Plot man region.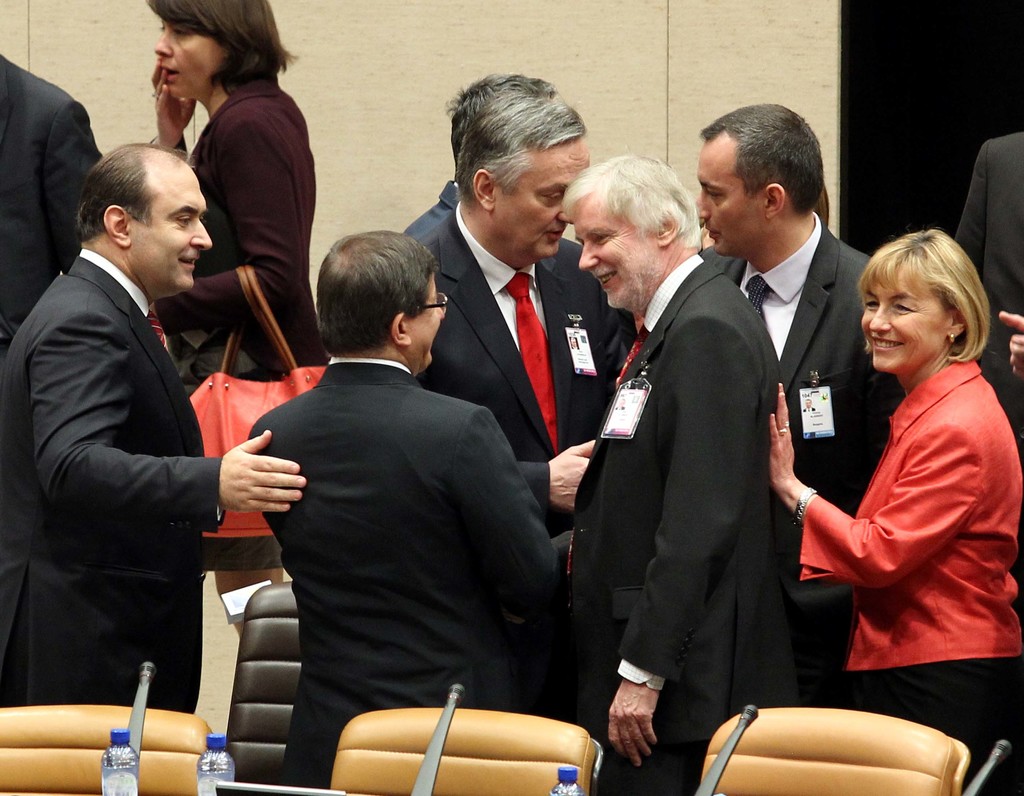
Plotted at bbox=[543, 151, 789, 630].
